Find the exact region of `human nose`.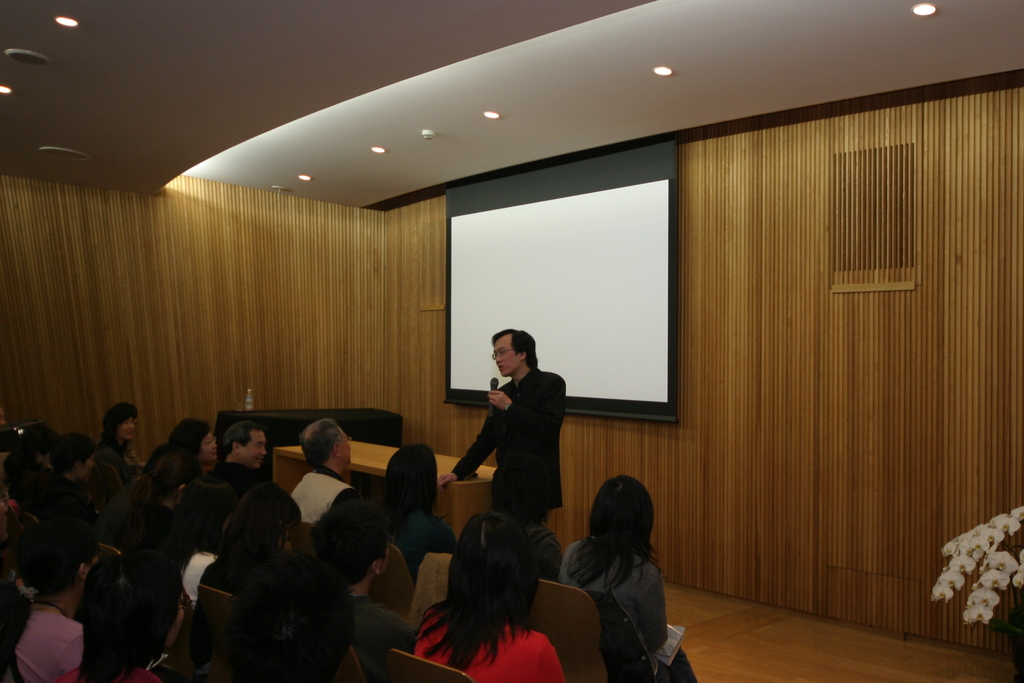
Exact region: region(124, 424, 134, 432).
